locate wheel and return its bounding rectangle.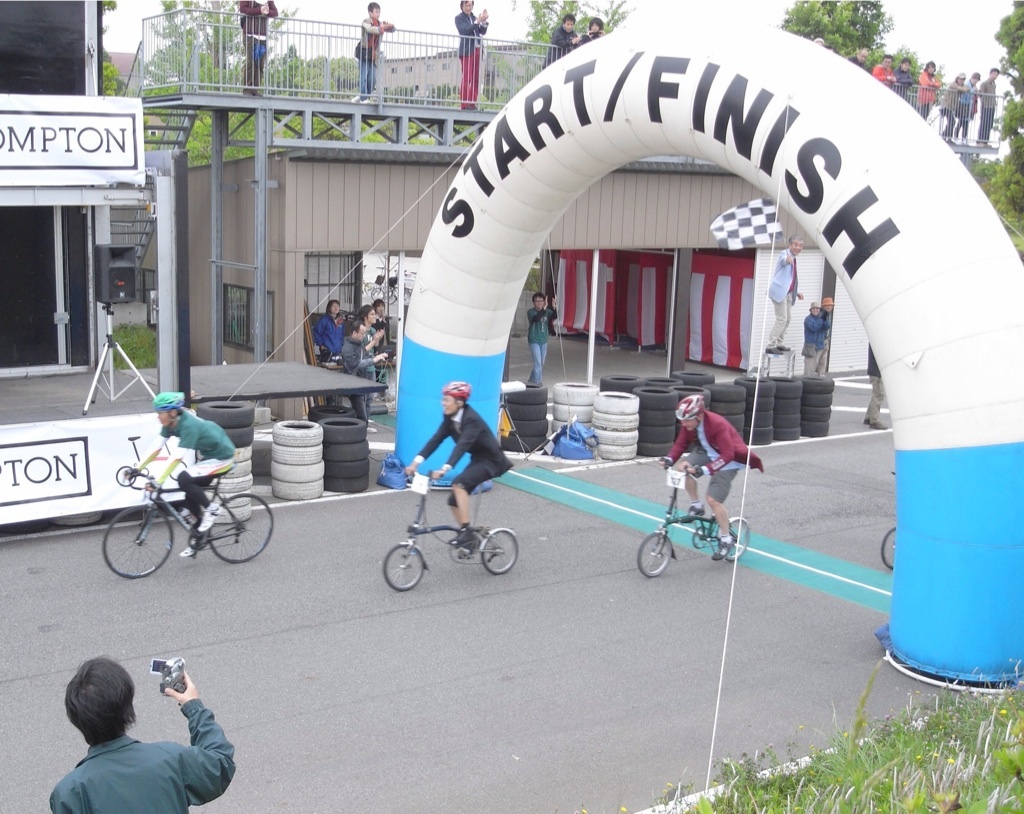
x1=205 y1=493 x2=271 y2=564.
